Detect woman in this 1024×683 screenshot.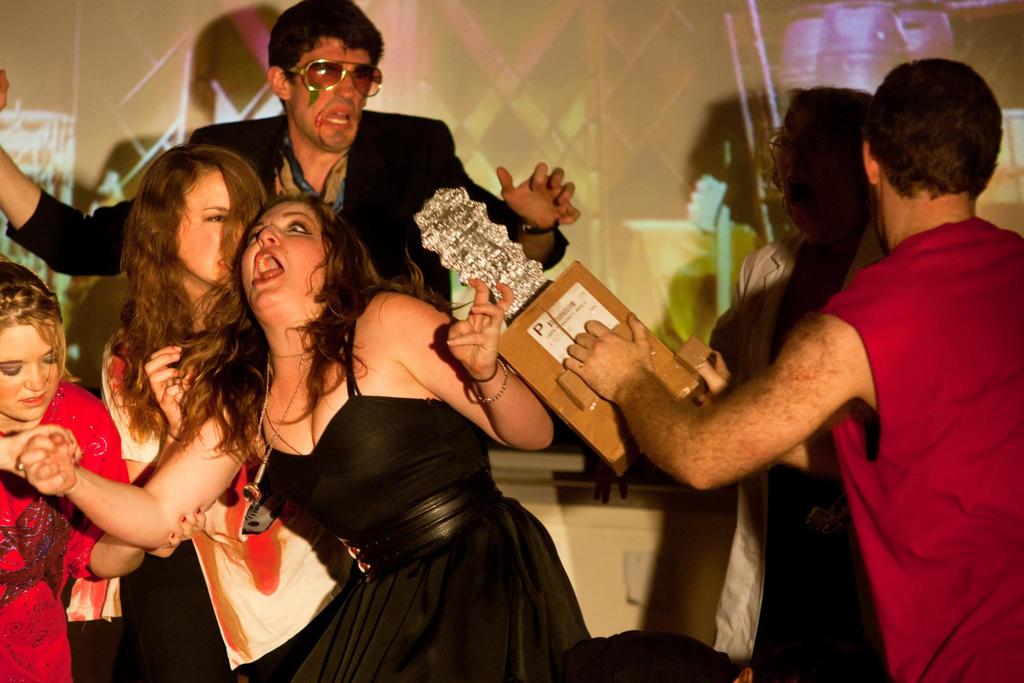
Detection: bbox=[708, 83, 893, 682].
